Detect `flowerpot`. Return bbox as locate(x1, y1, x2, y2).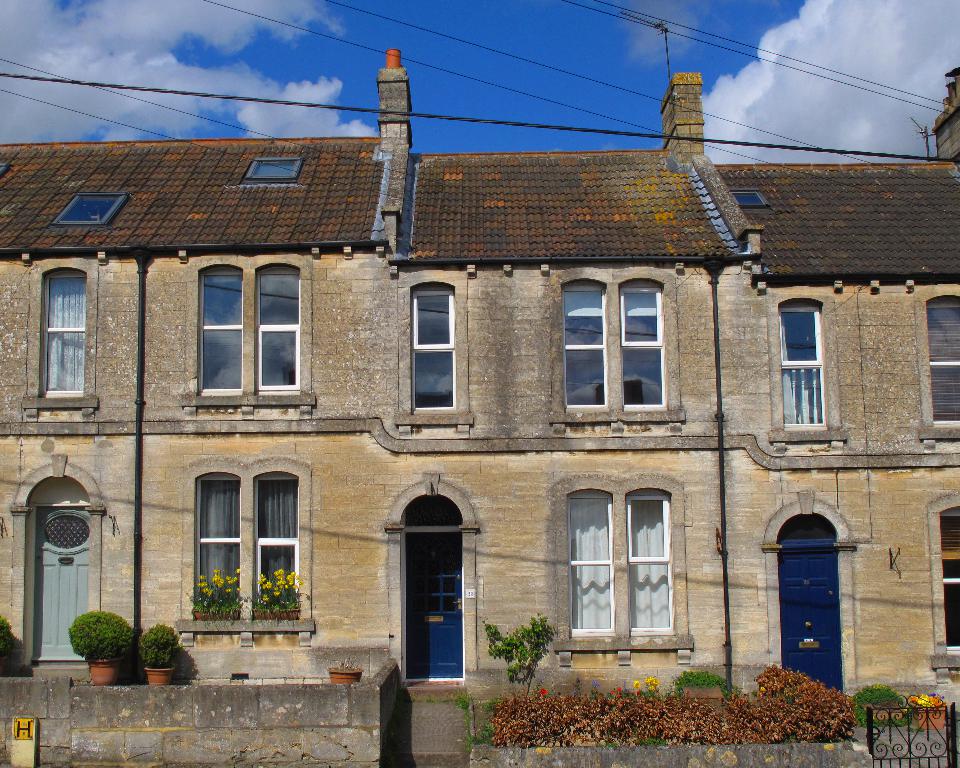
locate(80, 655, 118, 693).
